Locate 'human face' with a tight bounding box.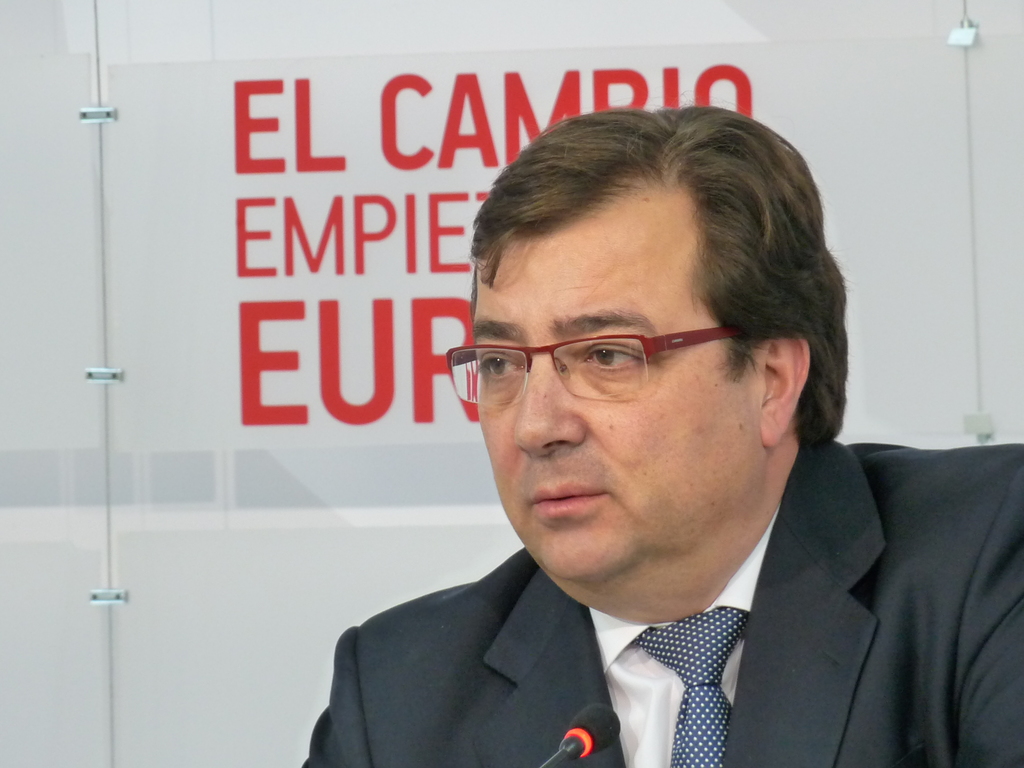
region(476, 217, 766, 589).
